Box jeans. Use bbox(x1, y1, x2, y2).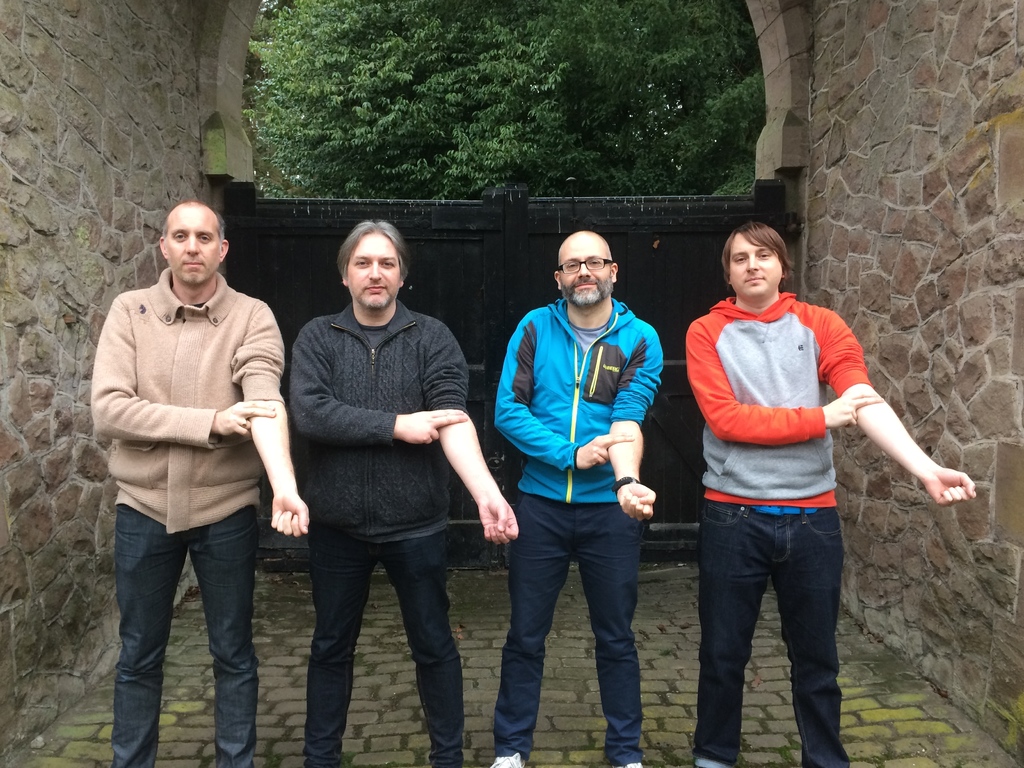
bbox(688, 498, 852, 767).
